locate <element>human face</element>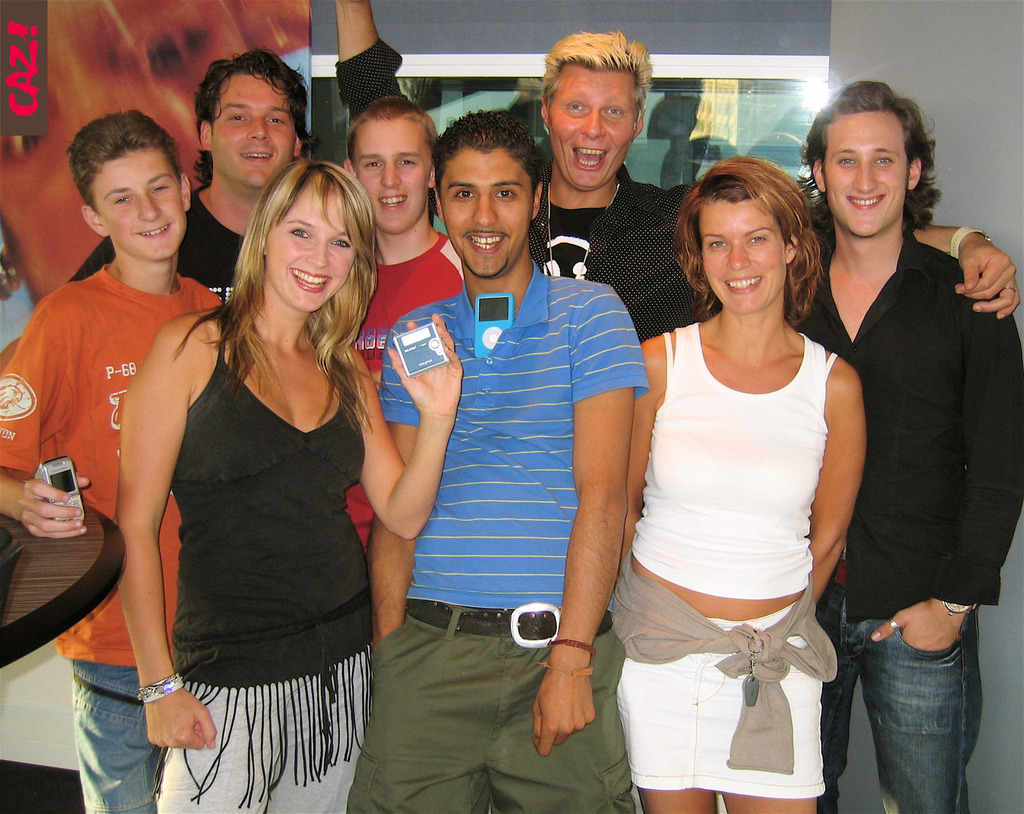
701,203,789,313
